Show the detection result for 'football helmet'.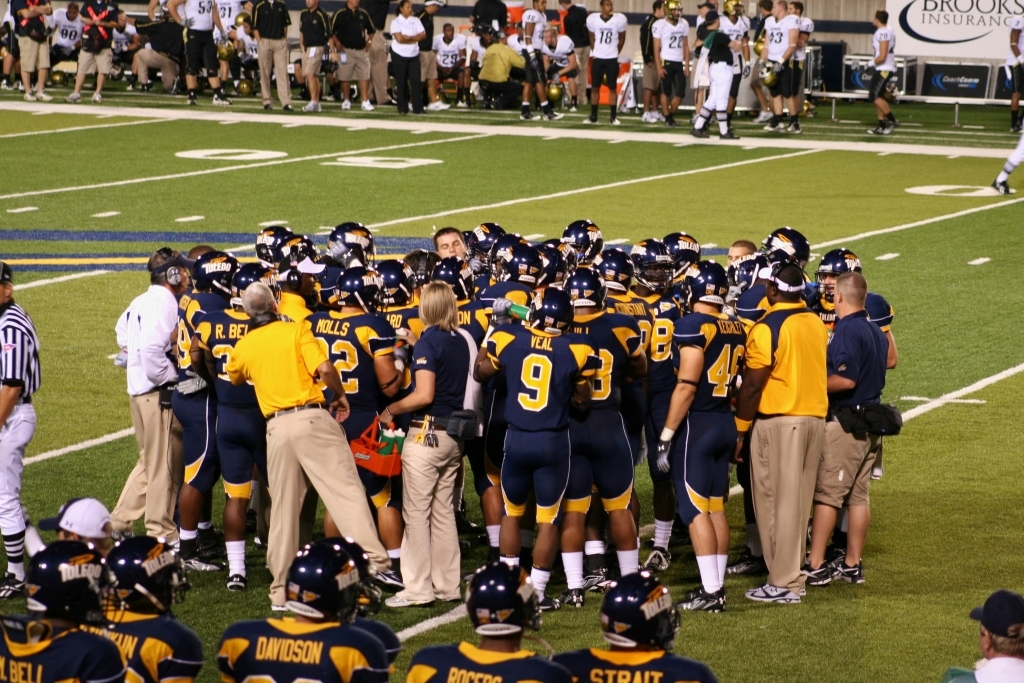
(left=755, top=64, right=777, bottom=86).
